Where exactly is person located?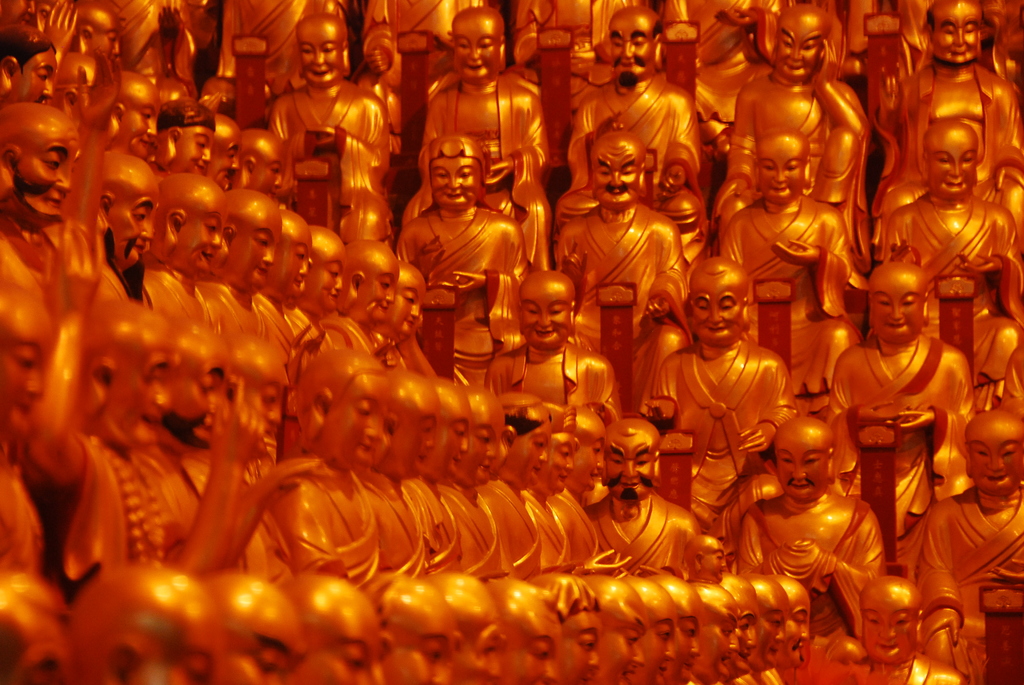
Its bounding box is x1=514 y1=405 x2=602 y2=569.
